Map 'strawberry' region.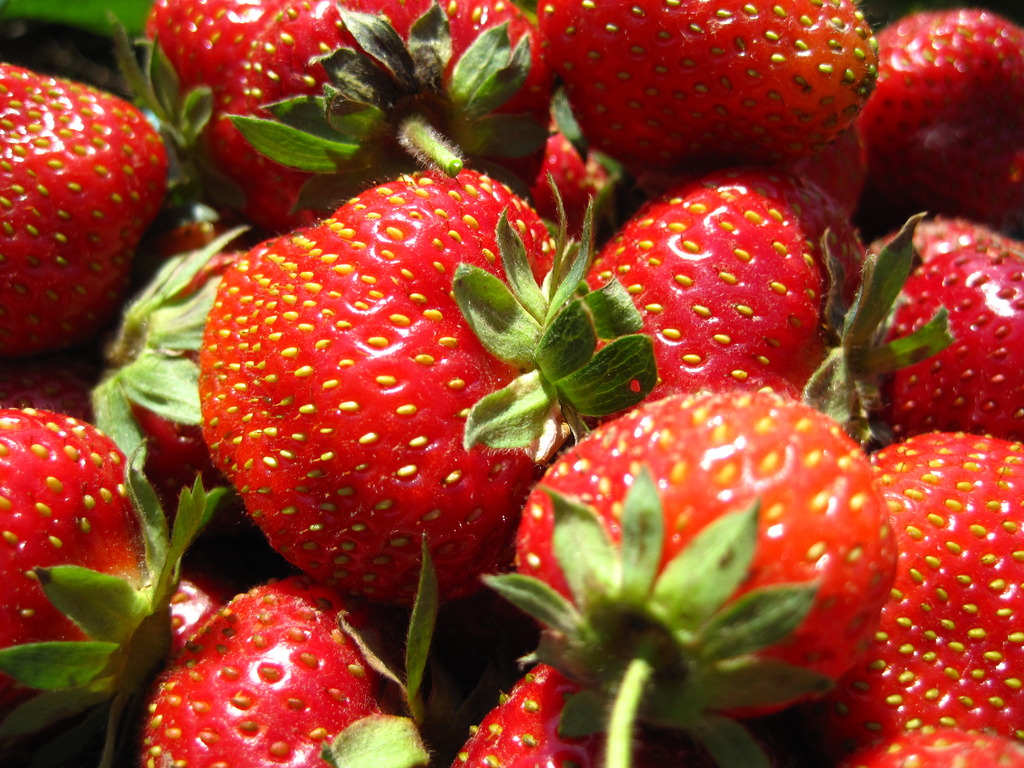
Mapped to (852,428,1023,766).
